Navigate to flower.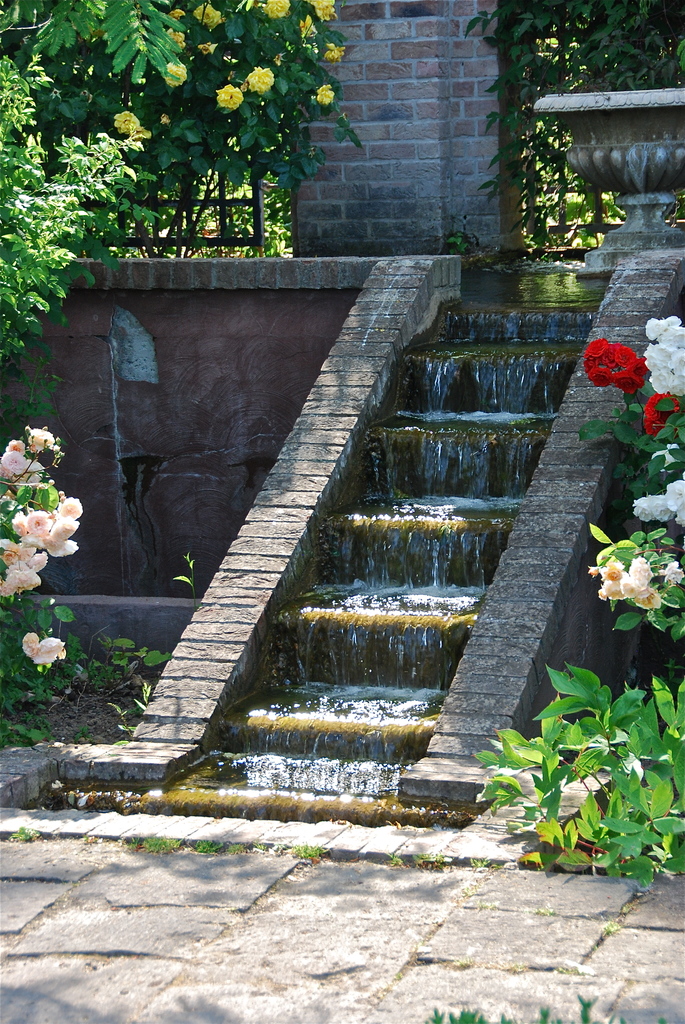
Navigation target: (x1=210, y1=77, x2=245, y2=113).
